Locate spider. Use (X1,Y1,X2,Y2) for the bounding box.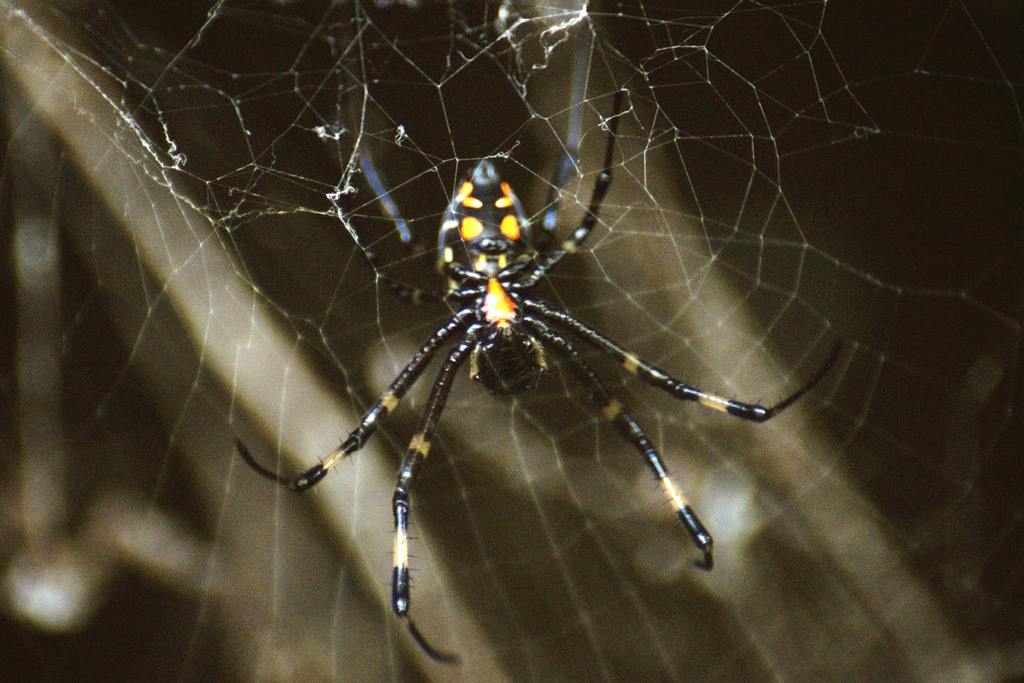
(224,74,851,670).
